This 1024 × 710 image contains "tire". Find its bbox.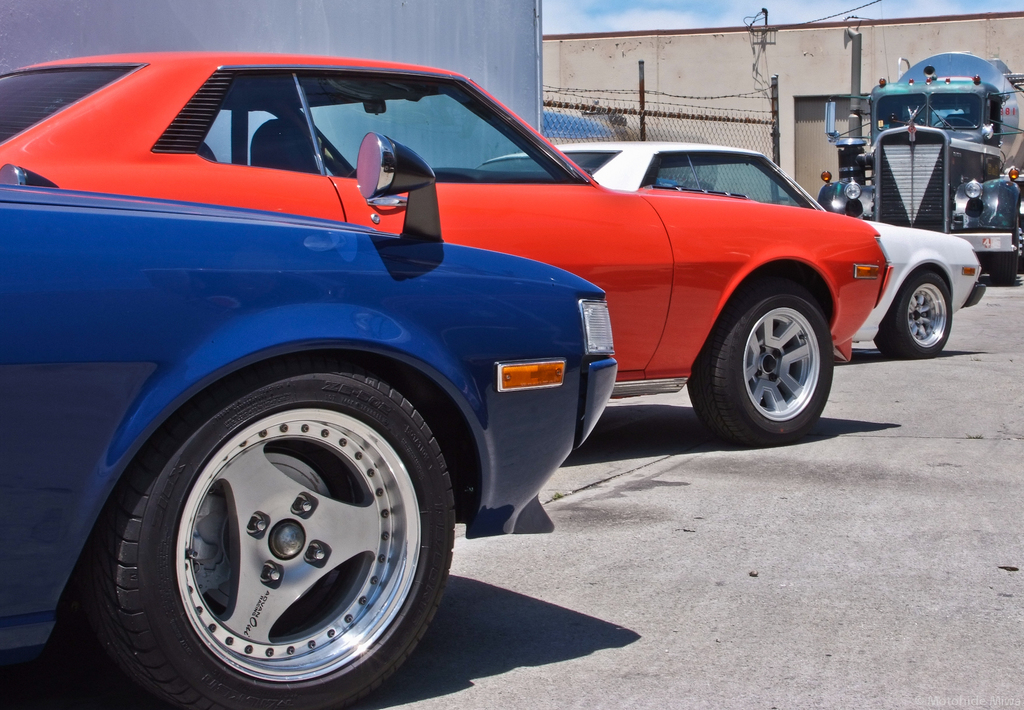
l=990, t=248, r=1019, b=286.
